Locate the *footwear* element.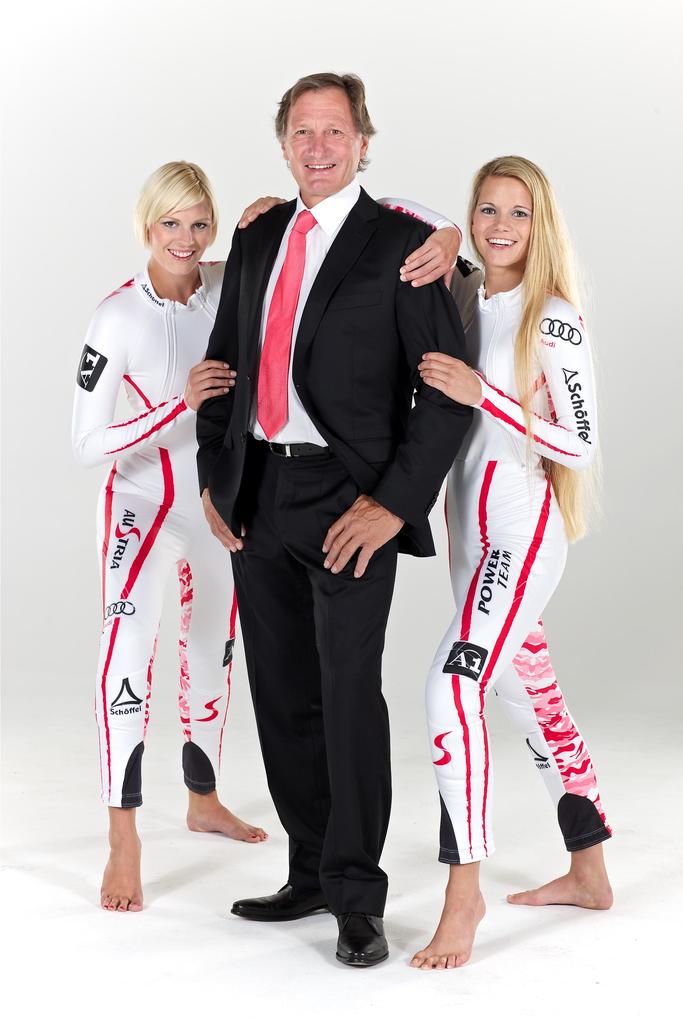
Element bbox: locate(233, 886, 334, 920).
